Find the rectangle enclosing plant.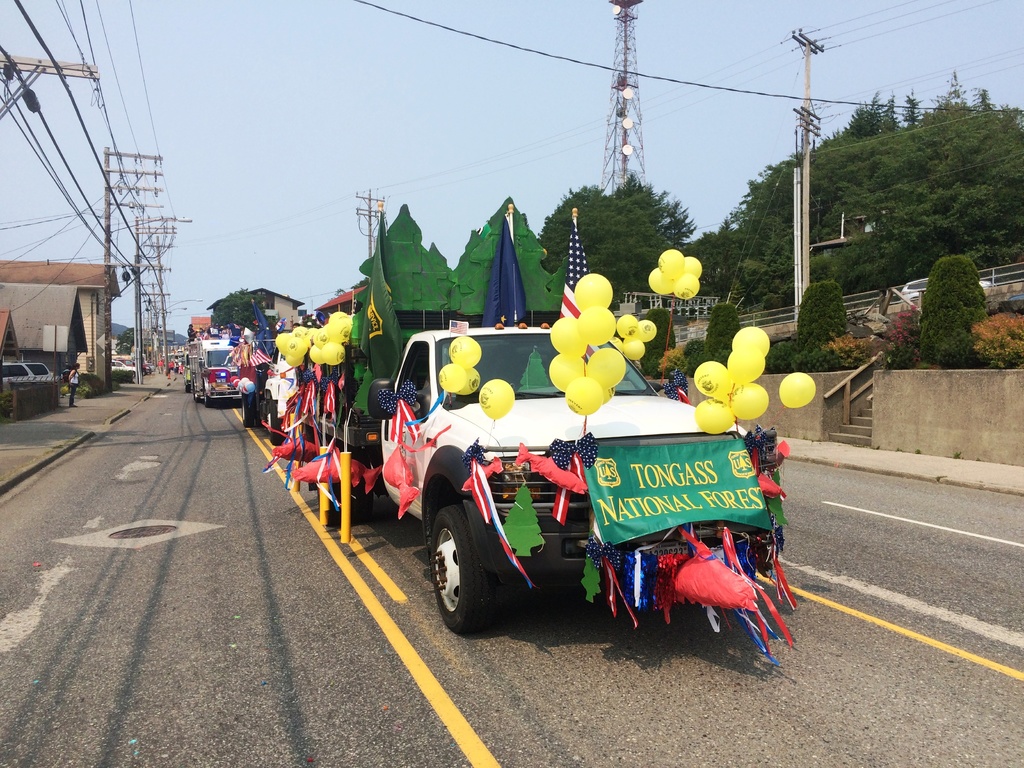
[x1=967, y1=329, x2=1023, y2=377].
